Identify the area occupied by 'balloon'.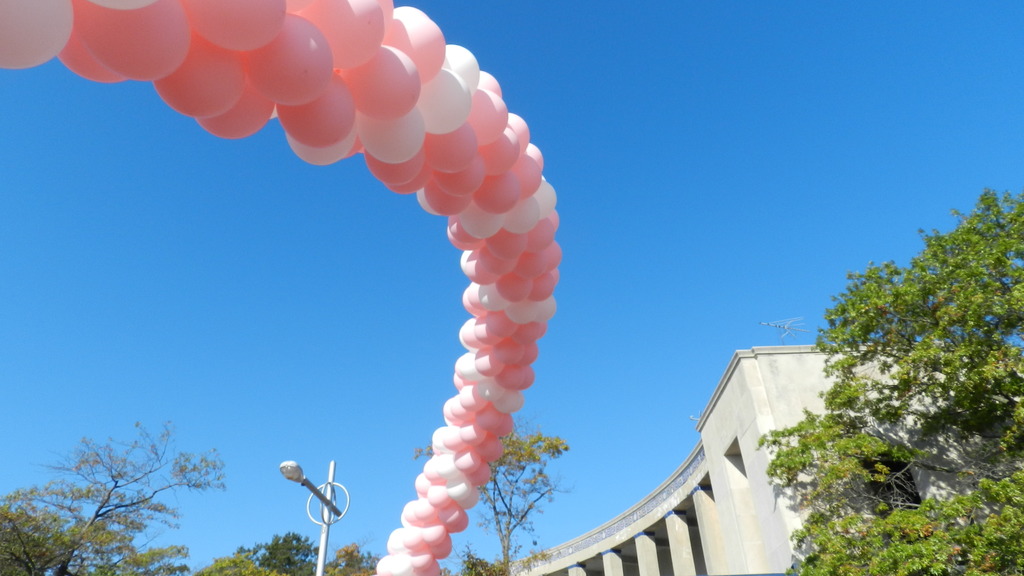
Area: bbox=(475, 403, 496, 432).
